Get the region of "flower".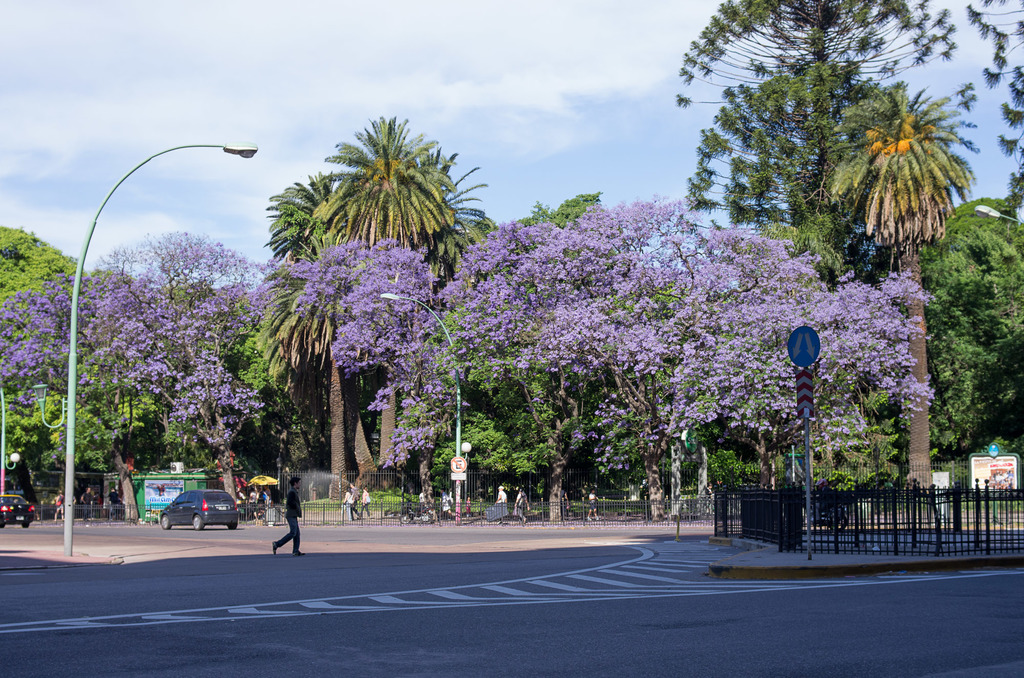
x1=728, y1=419, x2=740, y2=423.
